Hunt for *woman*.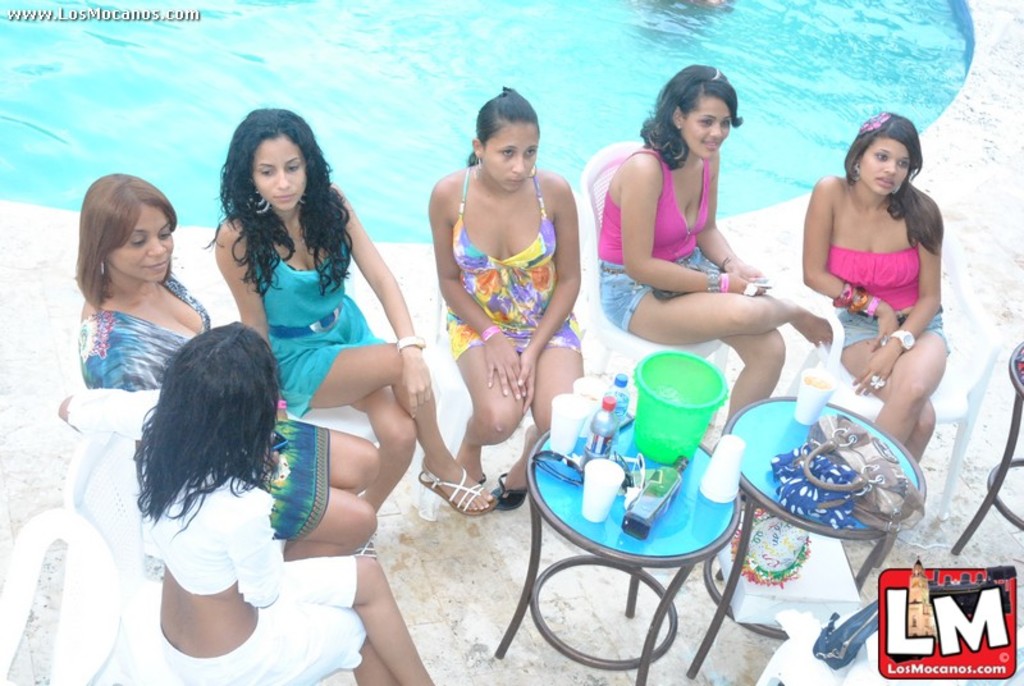
Hunted down at locate(51, 320, 434, 685).
